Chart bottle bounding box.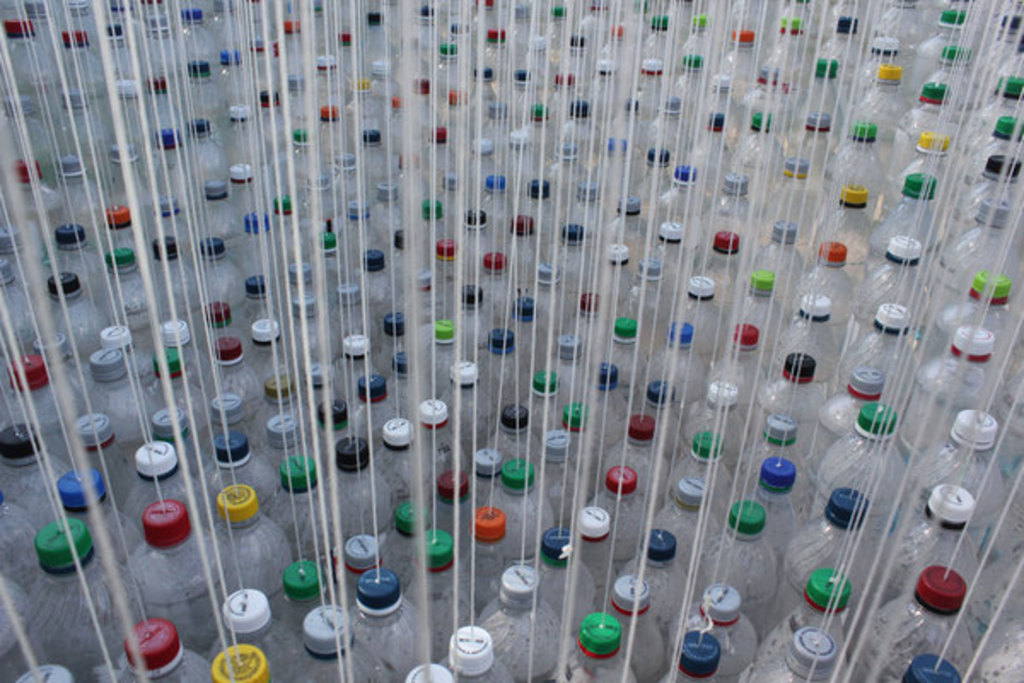
Charted: BBox(744, 353, 819, 454).
